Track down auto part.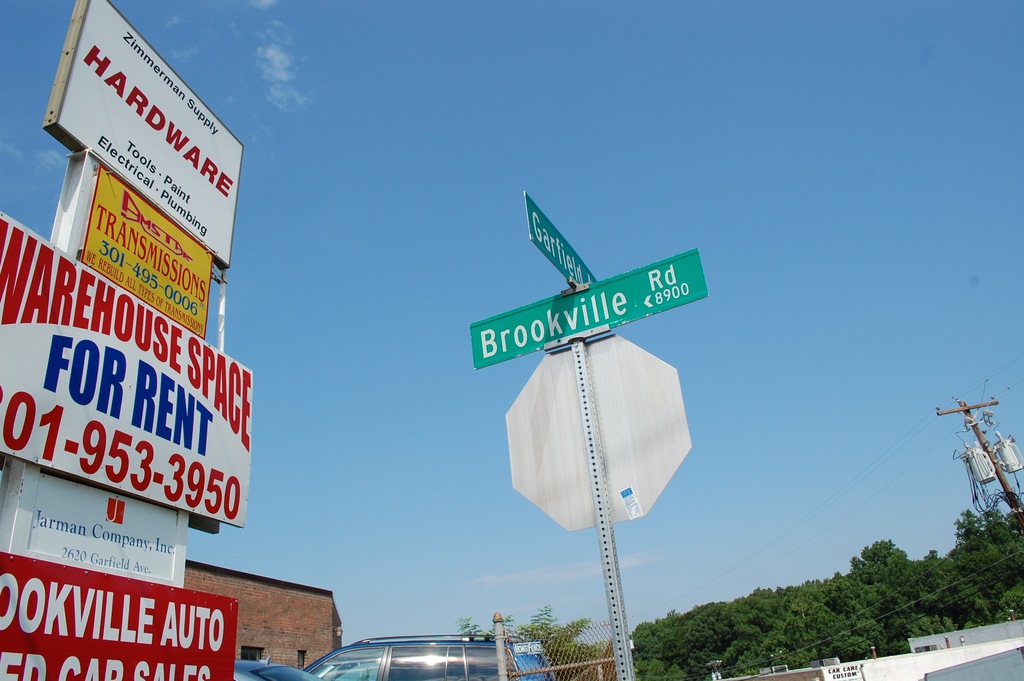
Tracked to locate(386, 648, 469, 680).
